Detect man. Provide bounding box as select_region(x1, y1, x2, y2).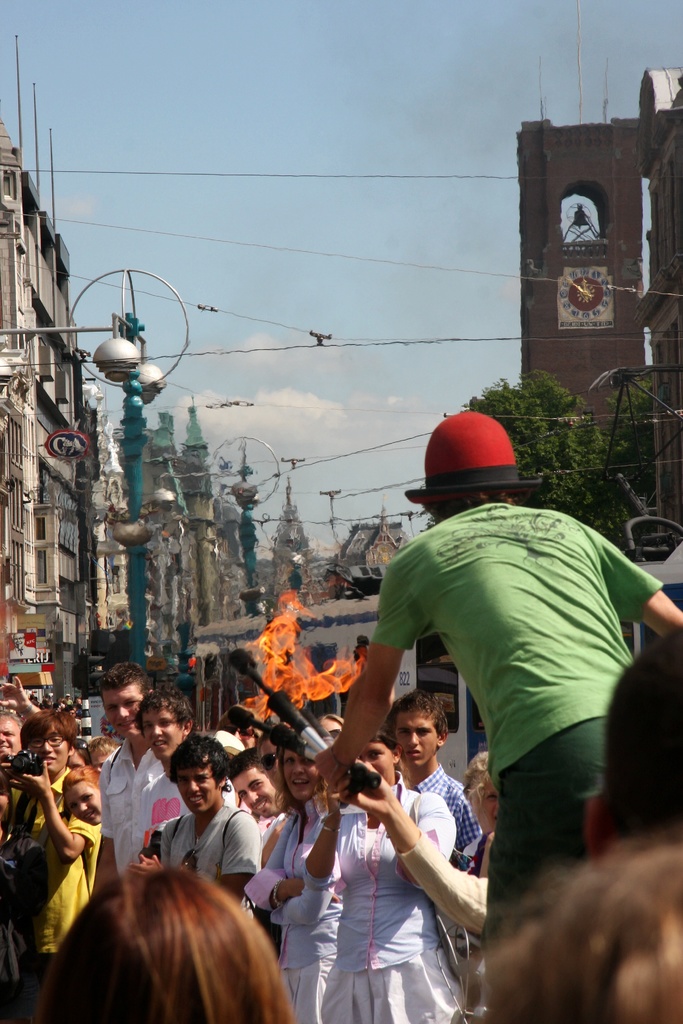
select_region(226, 746, 298, 811).
